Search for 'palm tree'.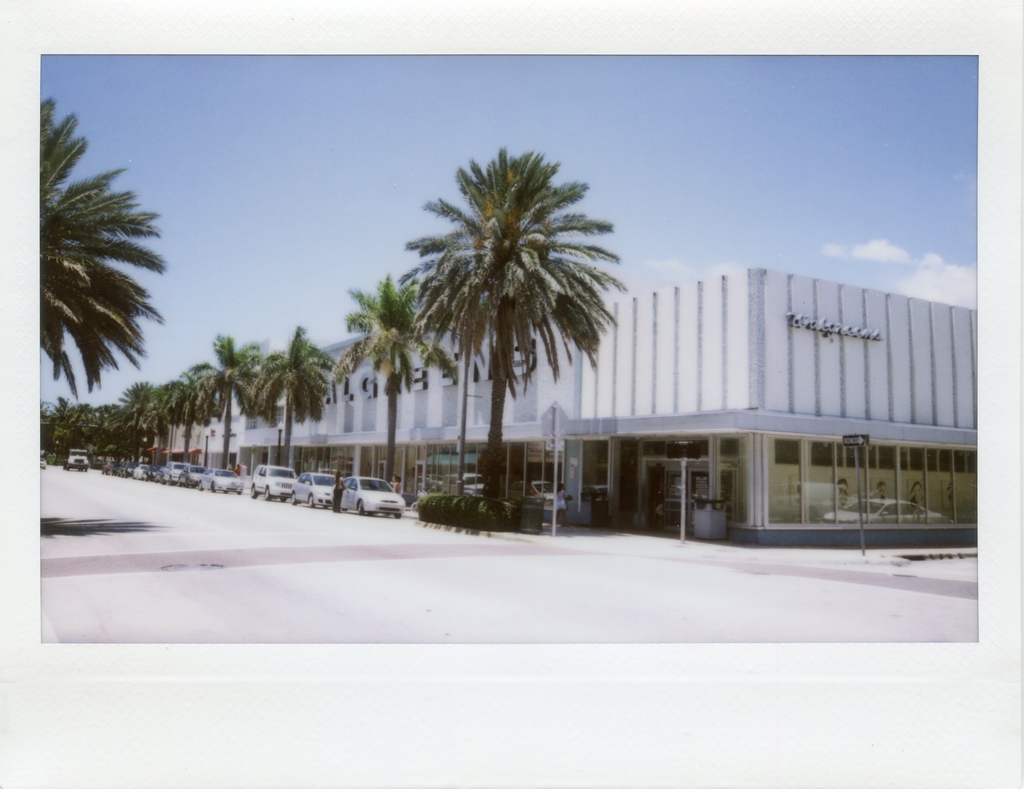
Found at box=[191, 334, 255, 491].
